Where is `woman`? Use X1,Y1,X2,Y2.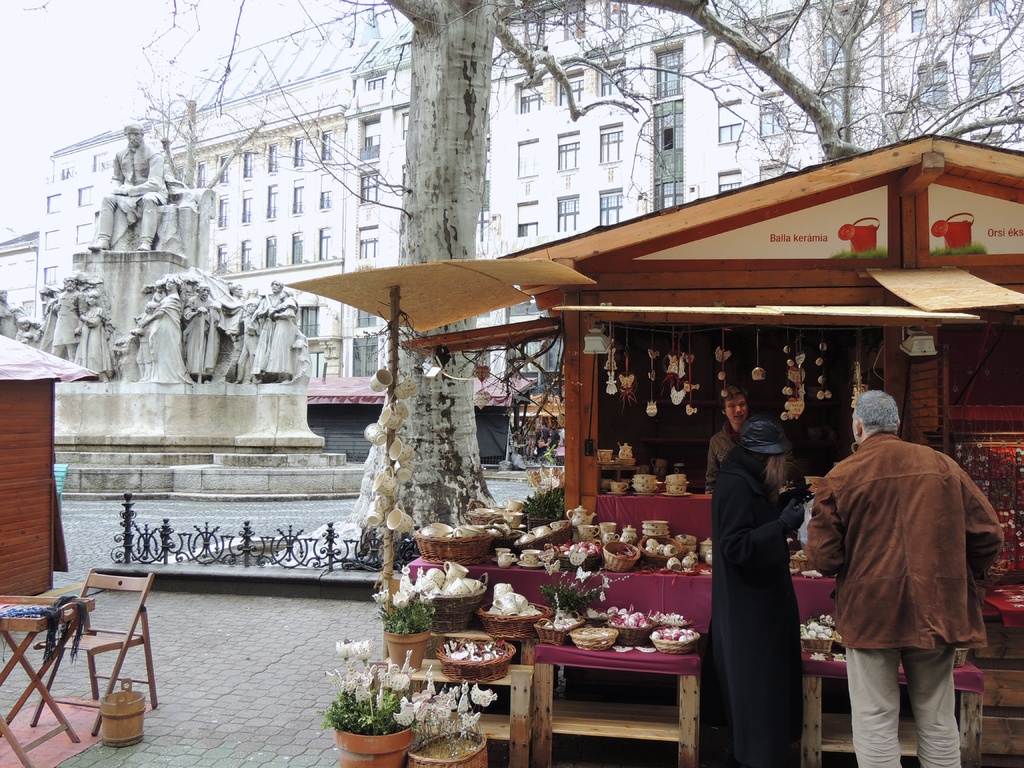
140,273,196,384.
